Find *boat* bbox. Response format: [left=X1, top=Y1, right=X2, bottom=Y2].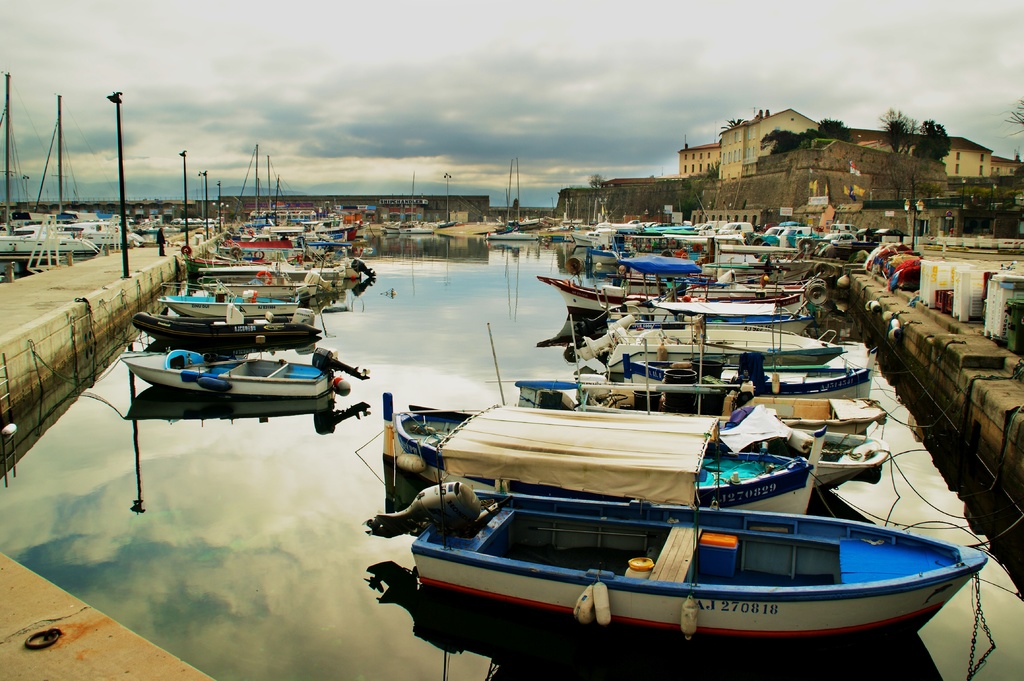
[left=363, top=161, right=993, bottom=654].
